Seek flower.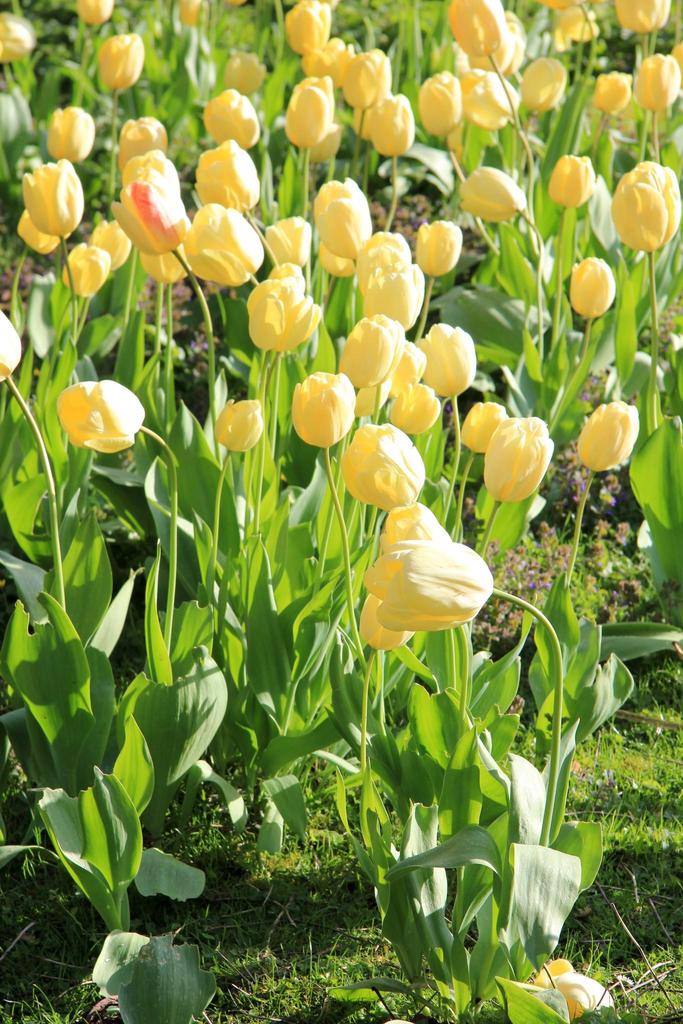
BBox(87, 217, 133, 275).
